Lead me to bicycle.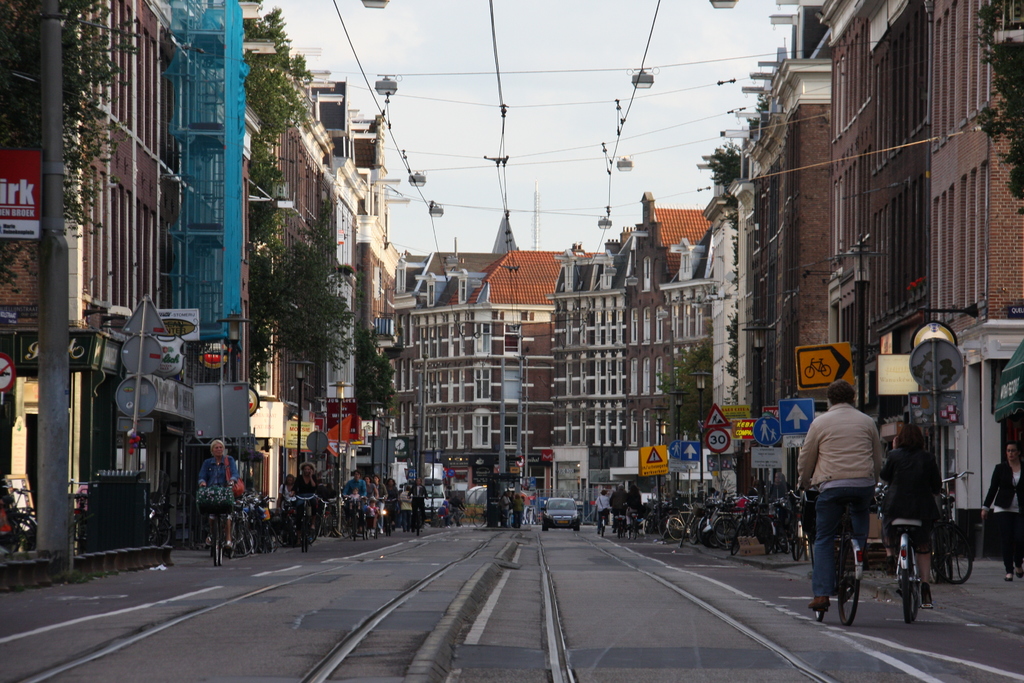
Lead to box(440, 508, 470, 529).
